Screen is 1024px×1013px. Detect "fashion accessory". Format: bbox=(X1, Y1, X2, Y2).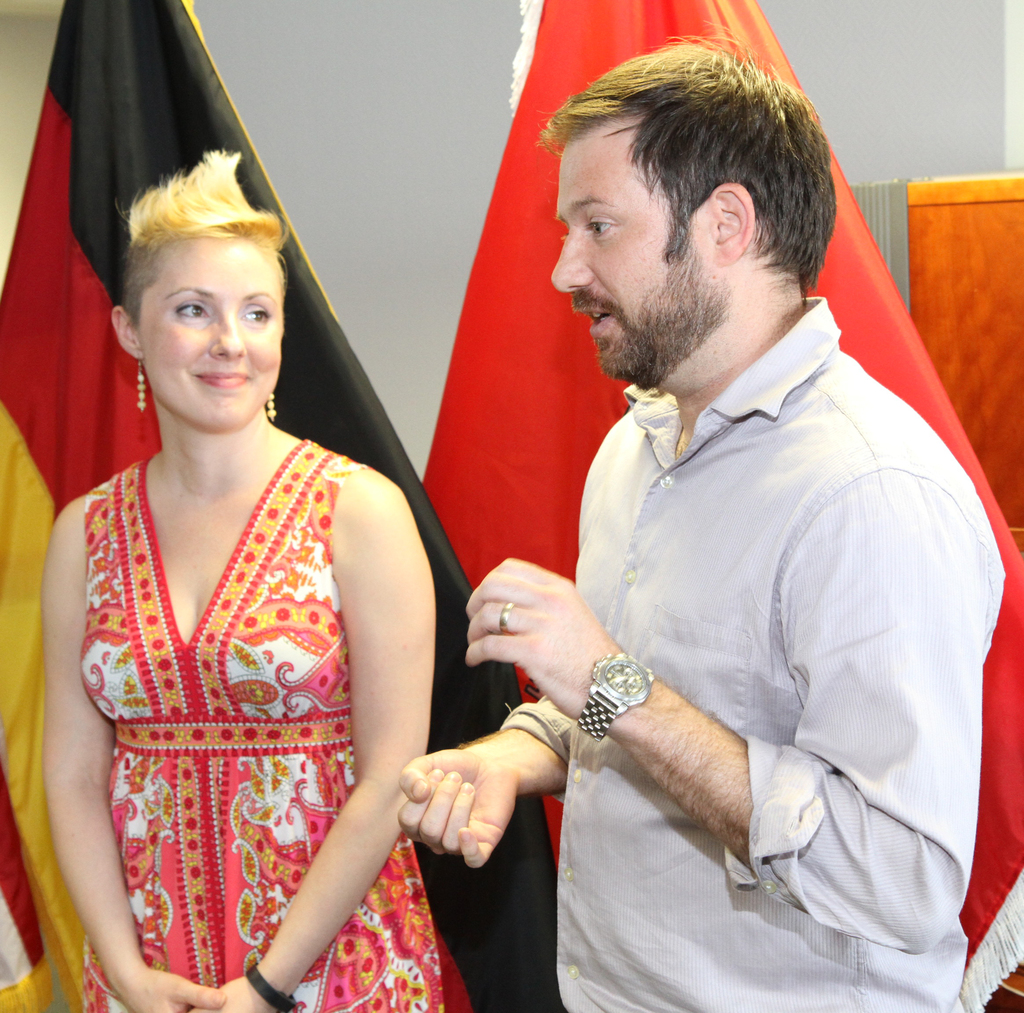
bbox=(263, 394, 278, 420).
